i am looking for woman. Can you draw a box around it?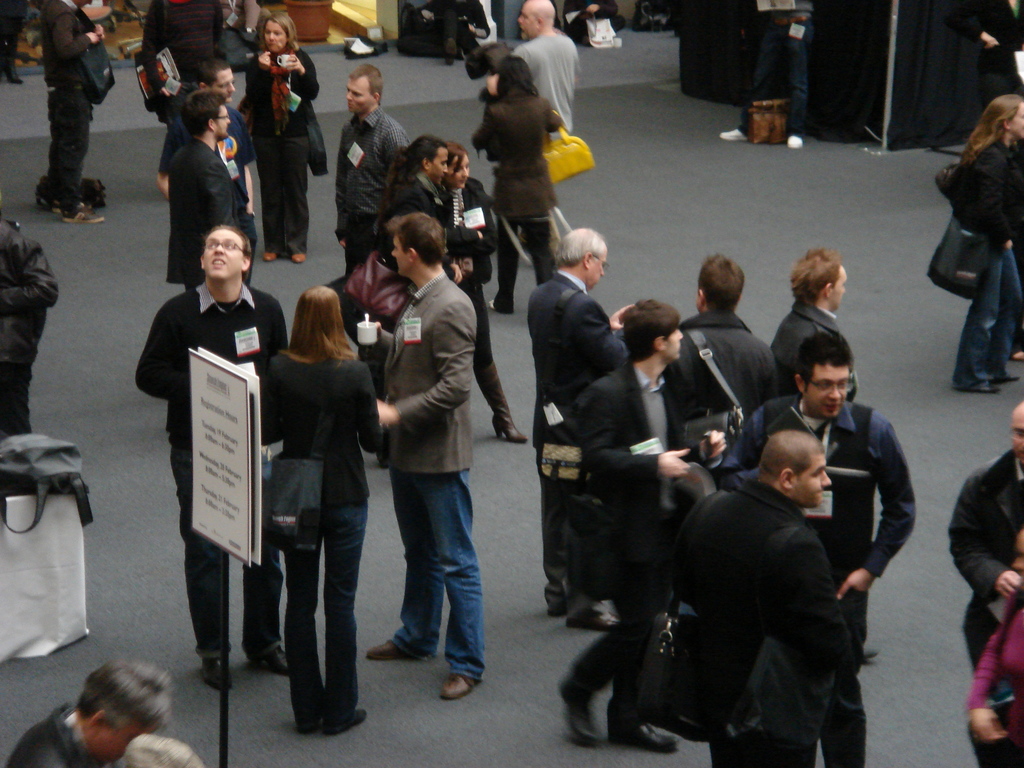
Sure, the bounding box is bbox(959, 525, 1023, 767).
